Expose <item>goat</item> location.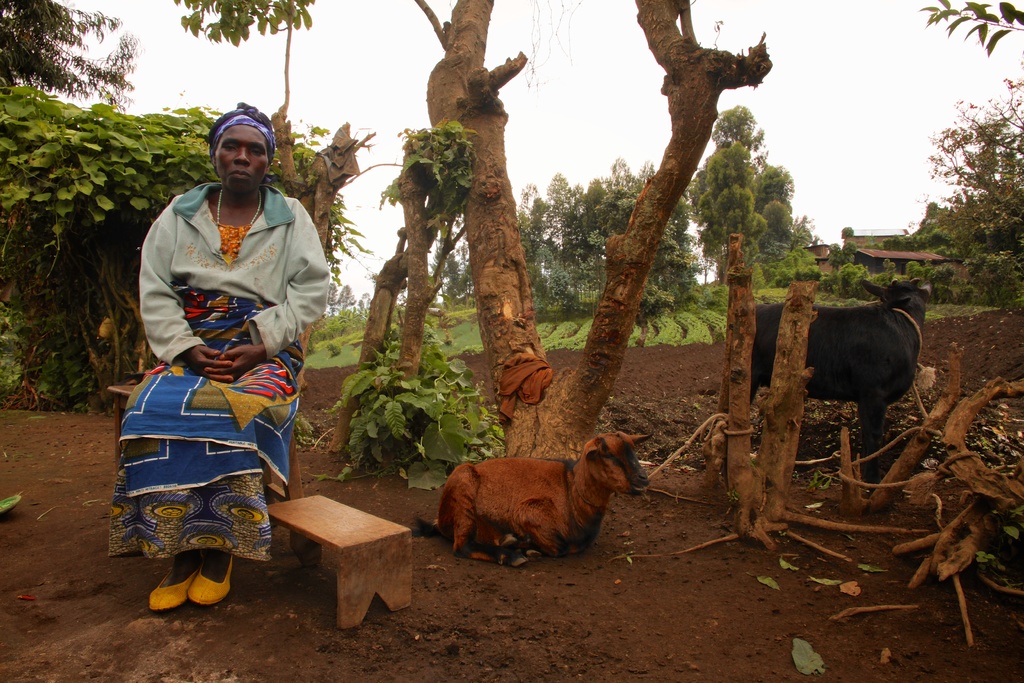
Exposed at 753 274 927 483.
